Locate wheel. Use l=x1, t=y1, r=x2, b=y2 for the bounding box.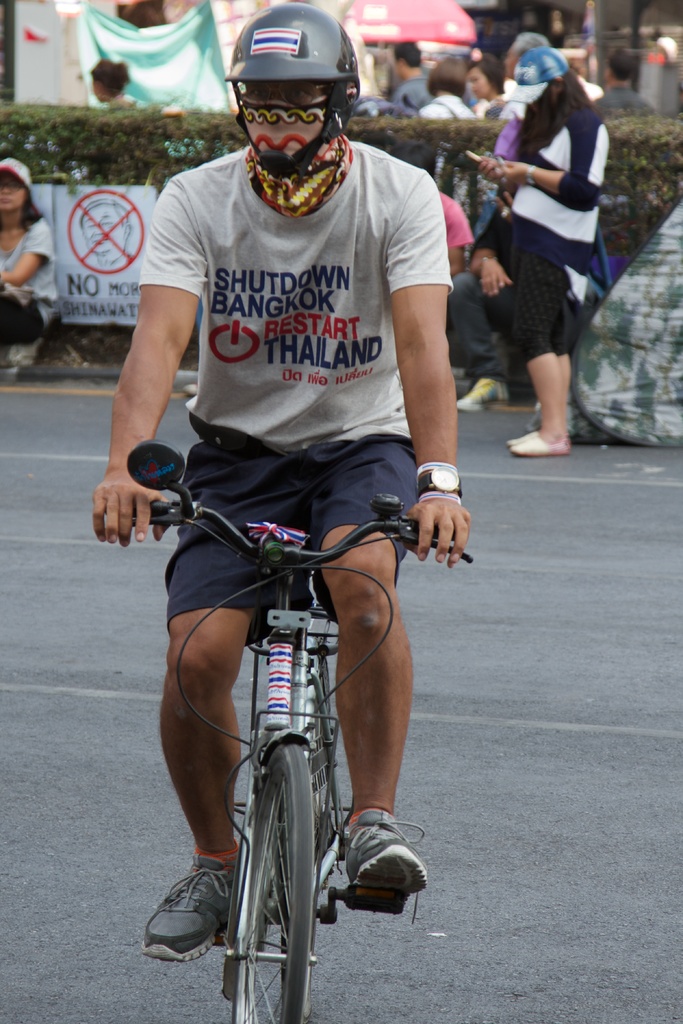
l=204, t=746, r=325, b=1018.
